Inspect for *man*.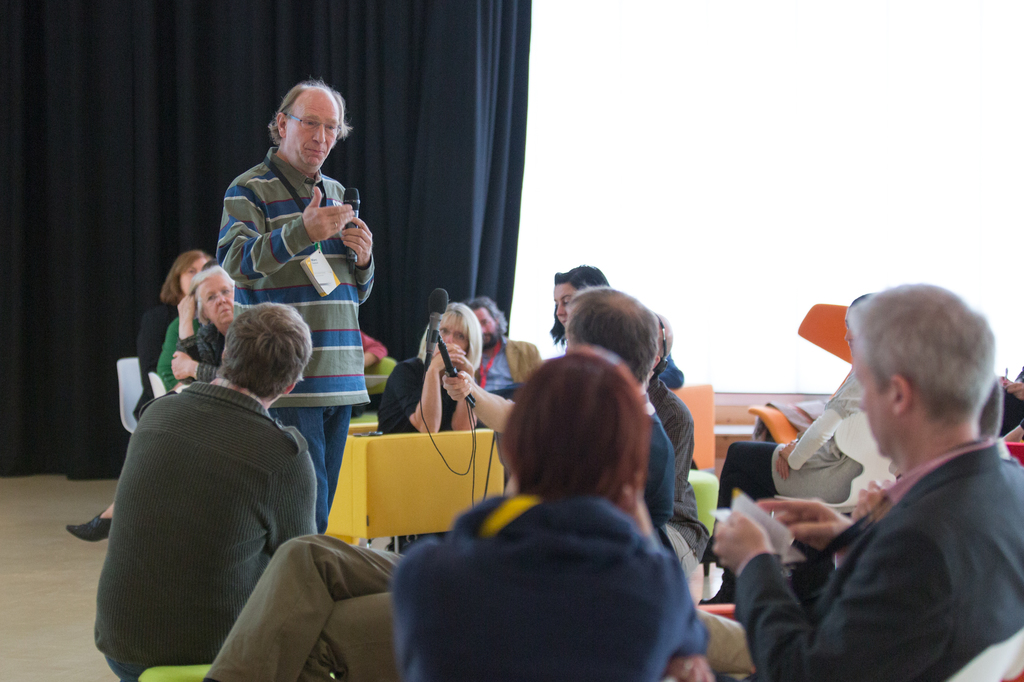
Inspection: (left=202, top=285, right=676, bottom=681).
